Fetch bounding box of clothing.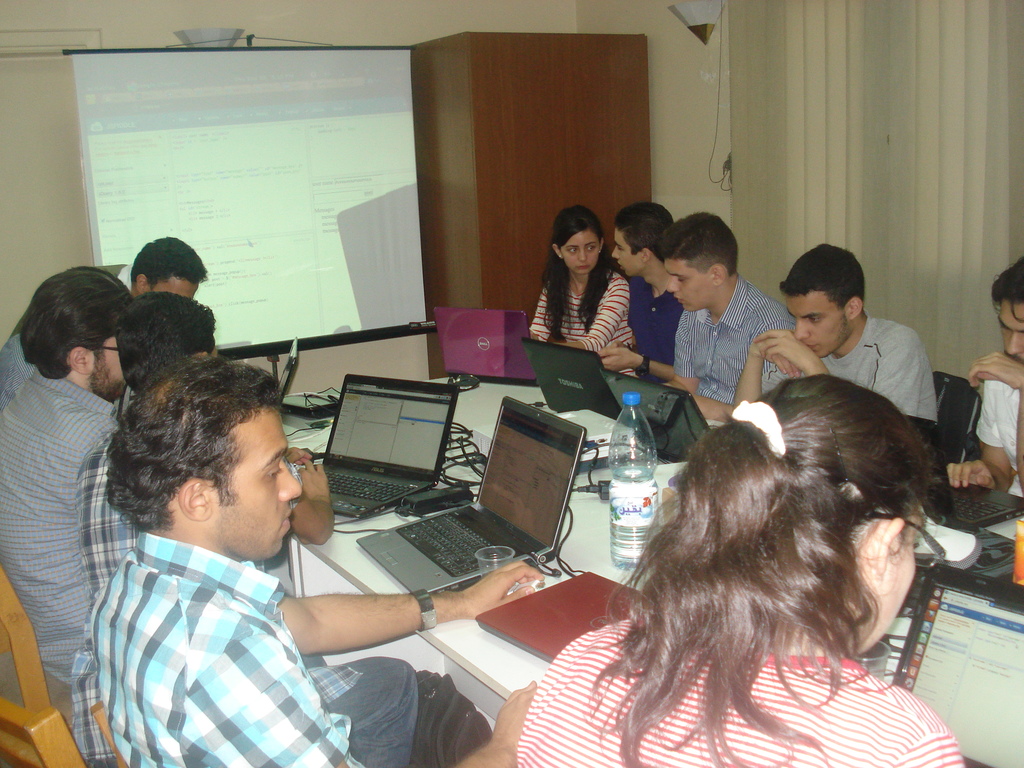
Bbox: (67,429,415,767).
